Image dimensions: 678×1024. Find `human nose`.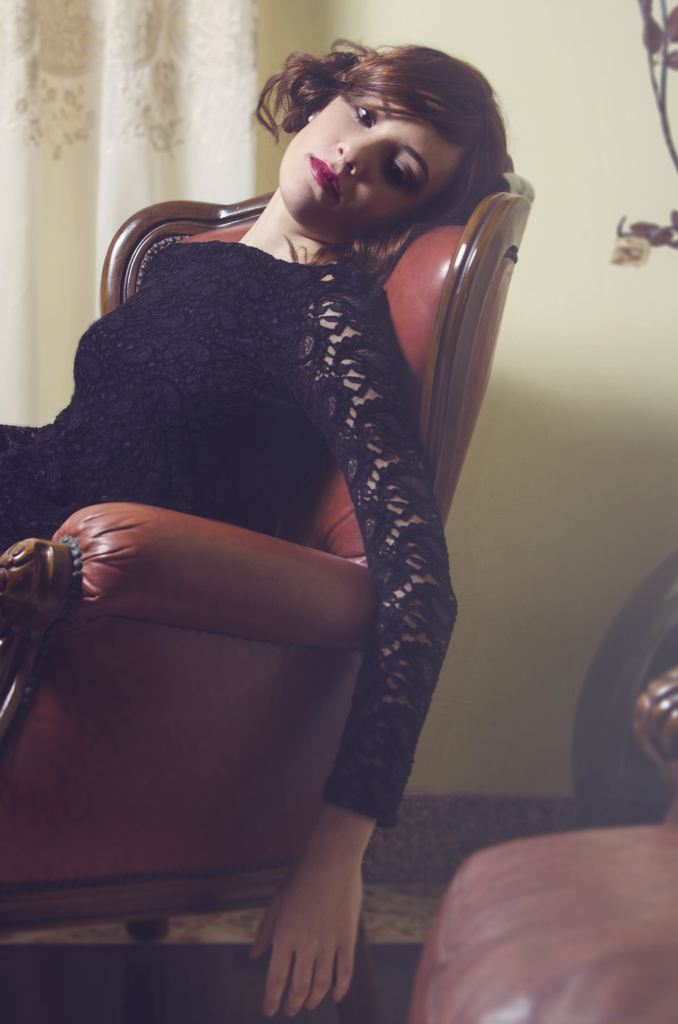
l=333, t=131, r=380, b=181.
